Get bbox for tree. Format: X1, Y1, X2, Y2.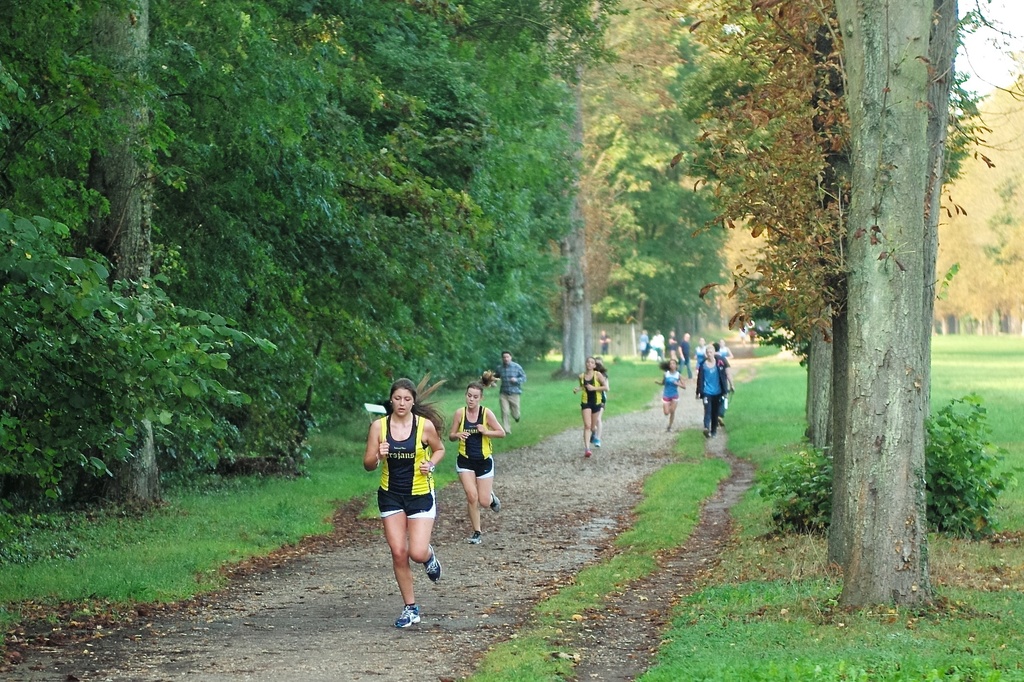
732, 27, 977, 575.
